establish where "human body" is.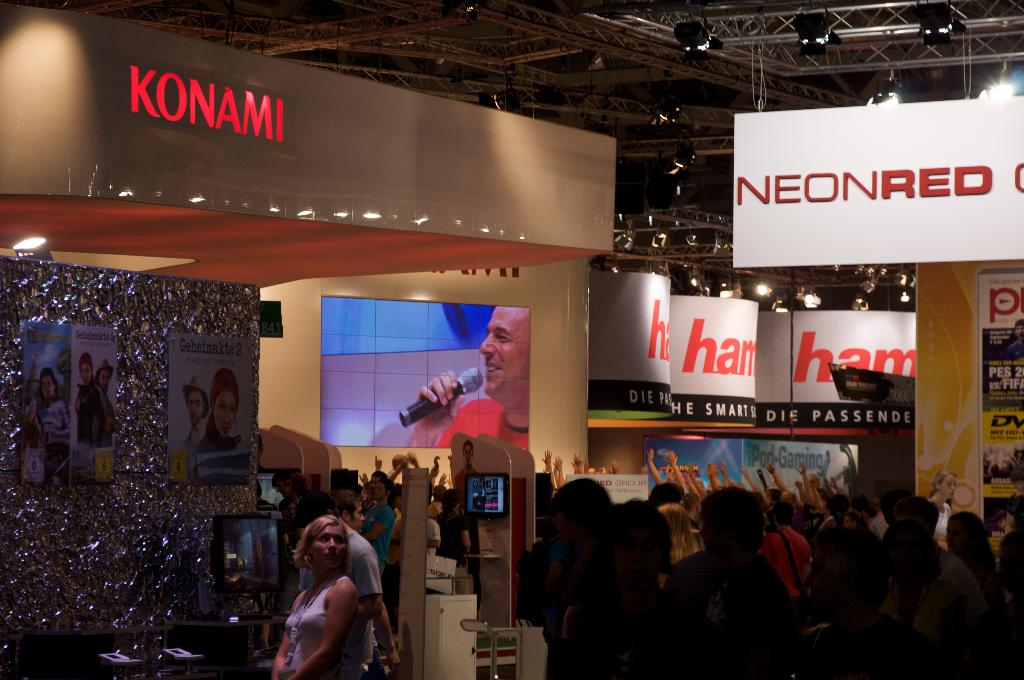
Established at left=72, top=349, right=99, bottom=448.
